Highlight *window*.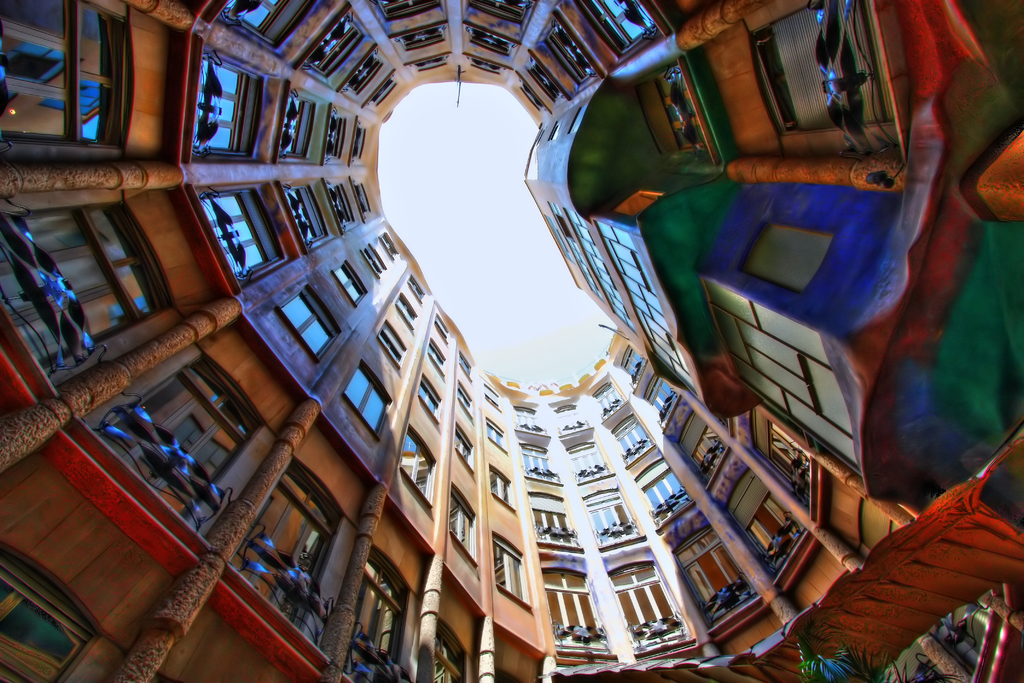
Highlighted region: [488, 419, 510, 452].
